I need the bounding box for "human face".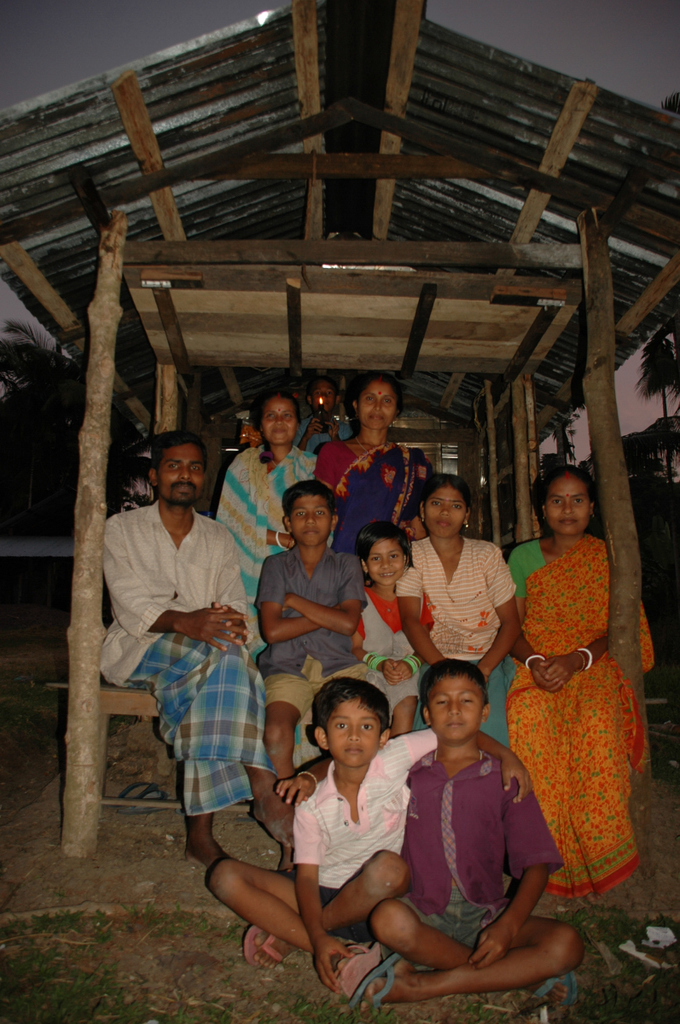
Here it is: 355,380,398,433.
